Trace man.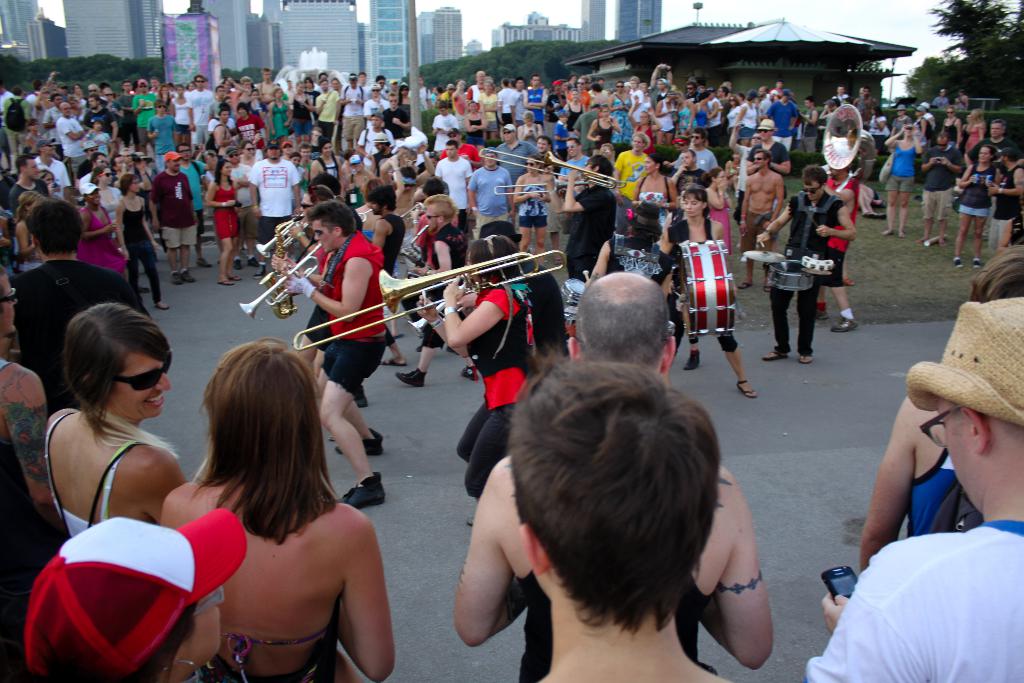
Traced to select_region(468, 70, 495, 109).
